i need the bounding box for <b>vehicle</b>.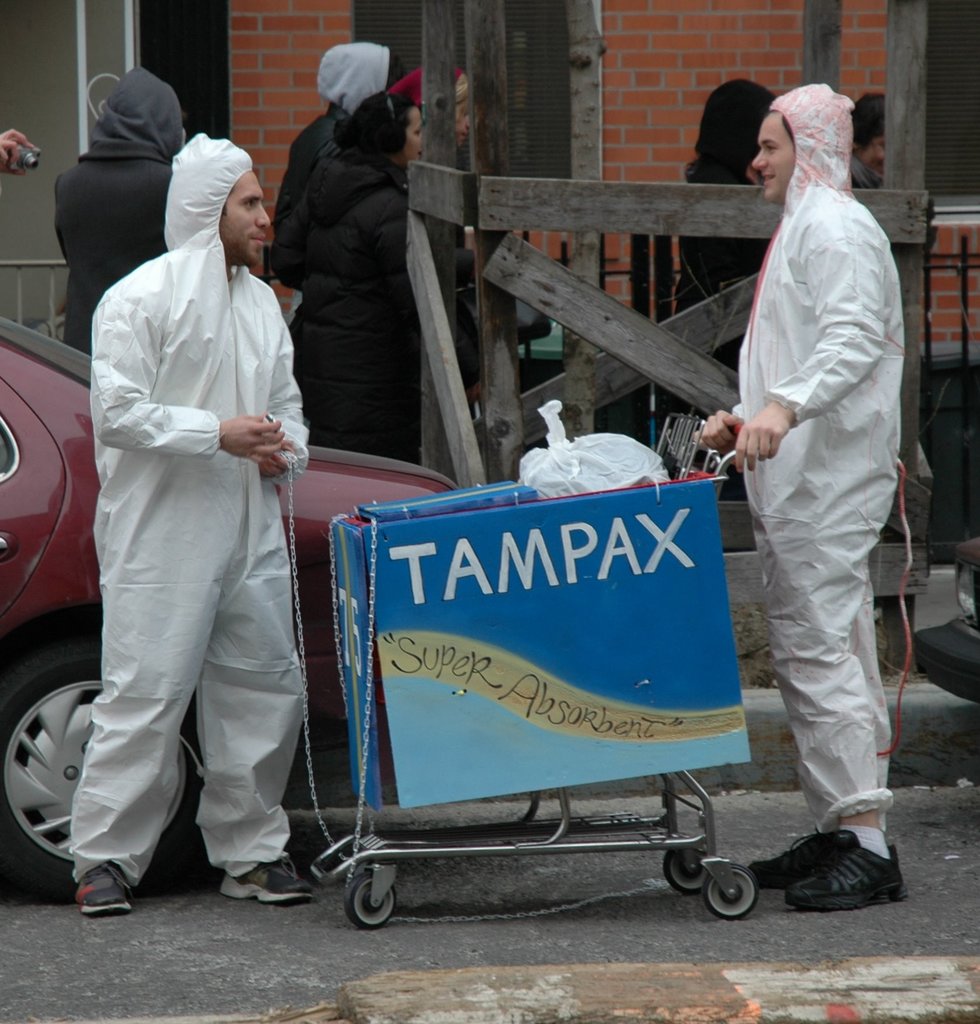
Here it is: (x1=0, y1=309, x2=448, y2=892).
